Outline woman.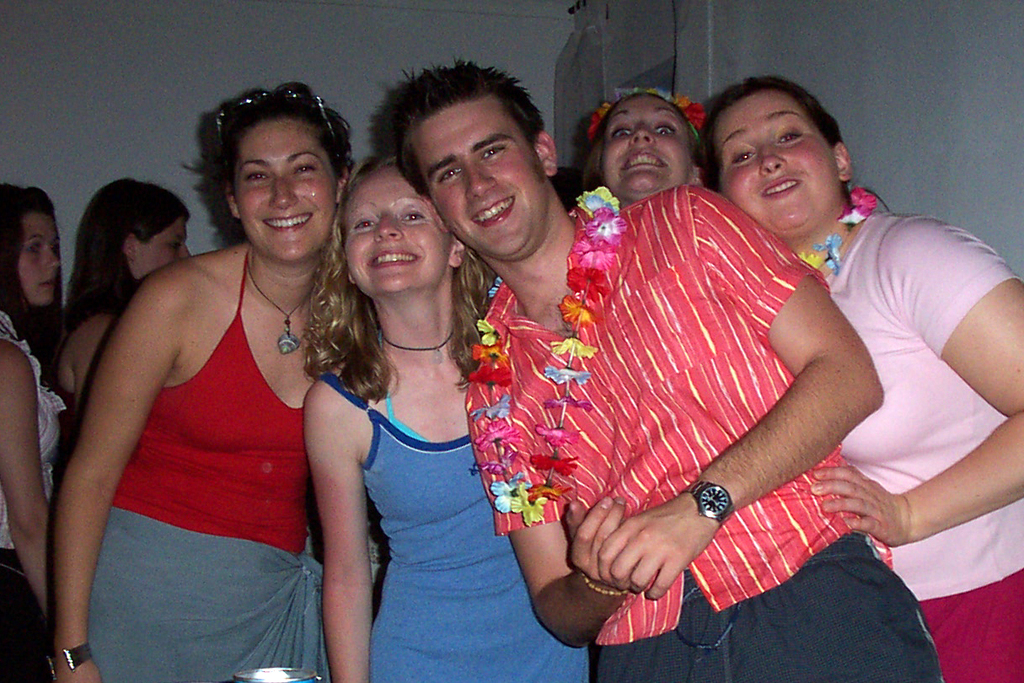
Outline: pyautogui.locateOnScreen(584, 86, 707, 214).
